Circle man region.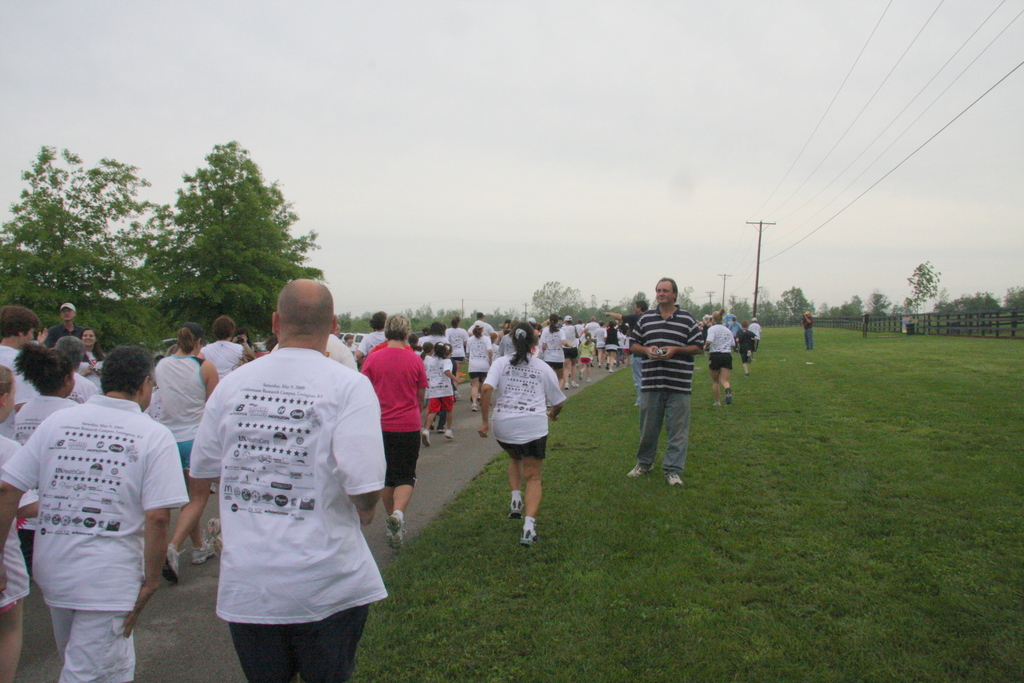
Region: <bbox>563, 314, 584, 392</bbox>.
